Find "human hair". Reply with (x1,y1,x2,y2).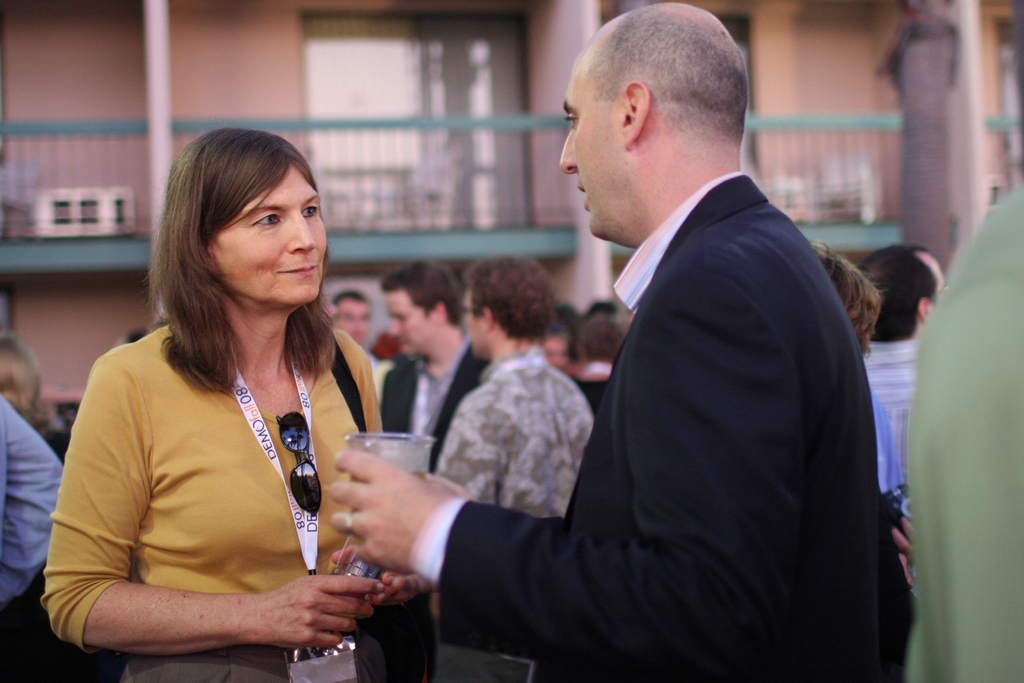
(588,301,618,320).
